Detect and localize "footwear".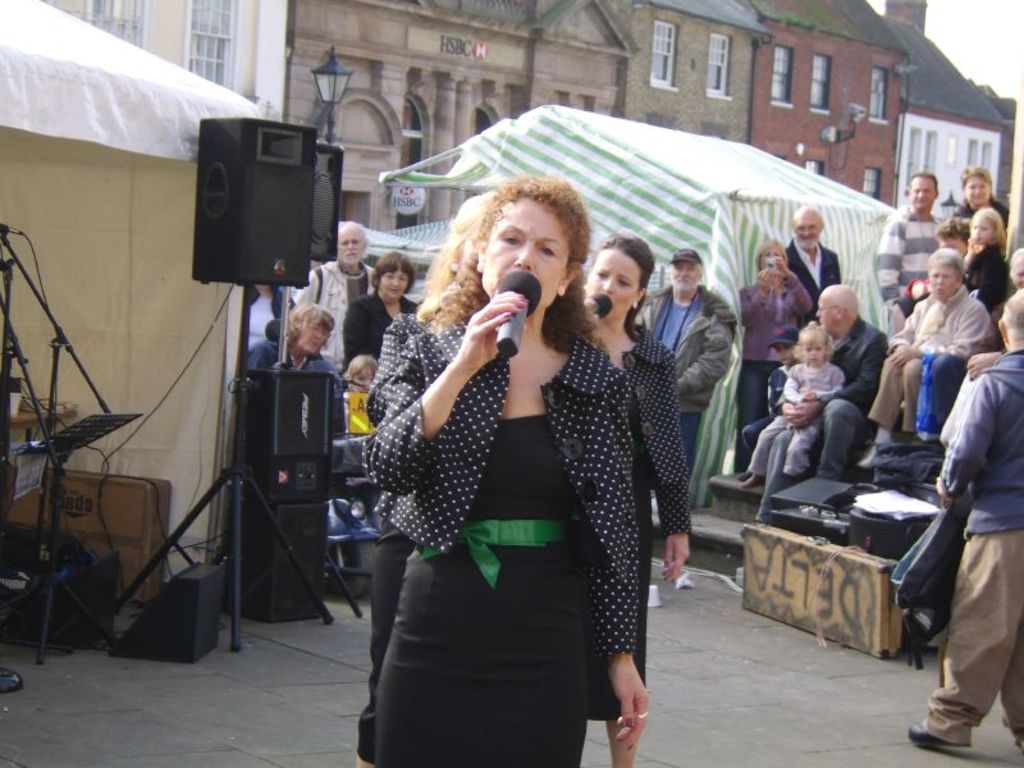
Localized at Rect(745, 476, 764, 488).
